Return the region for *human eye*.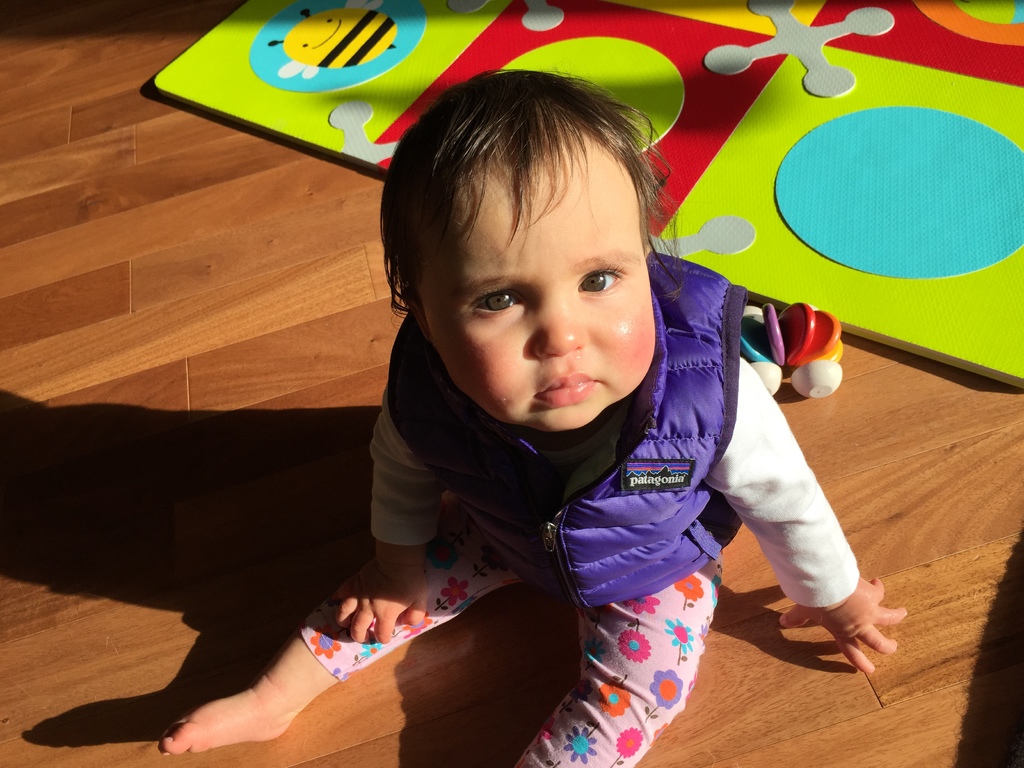
[468, 287, 521, 317].
